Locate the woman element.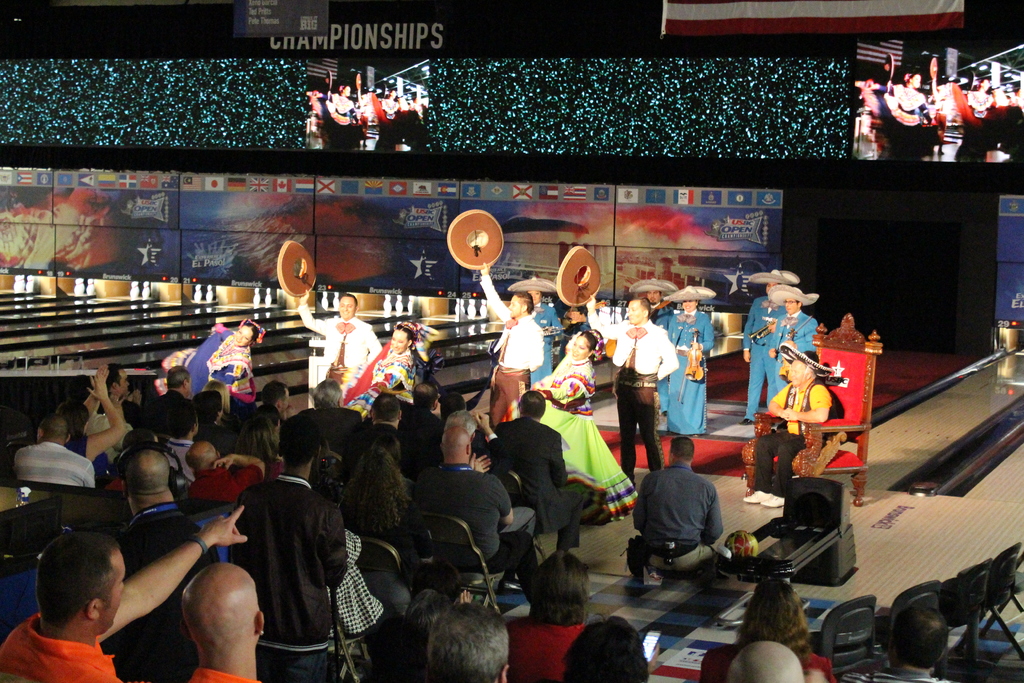
Element bbox: 155/317/266/411.
